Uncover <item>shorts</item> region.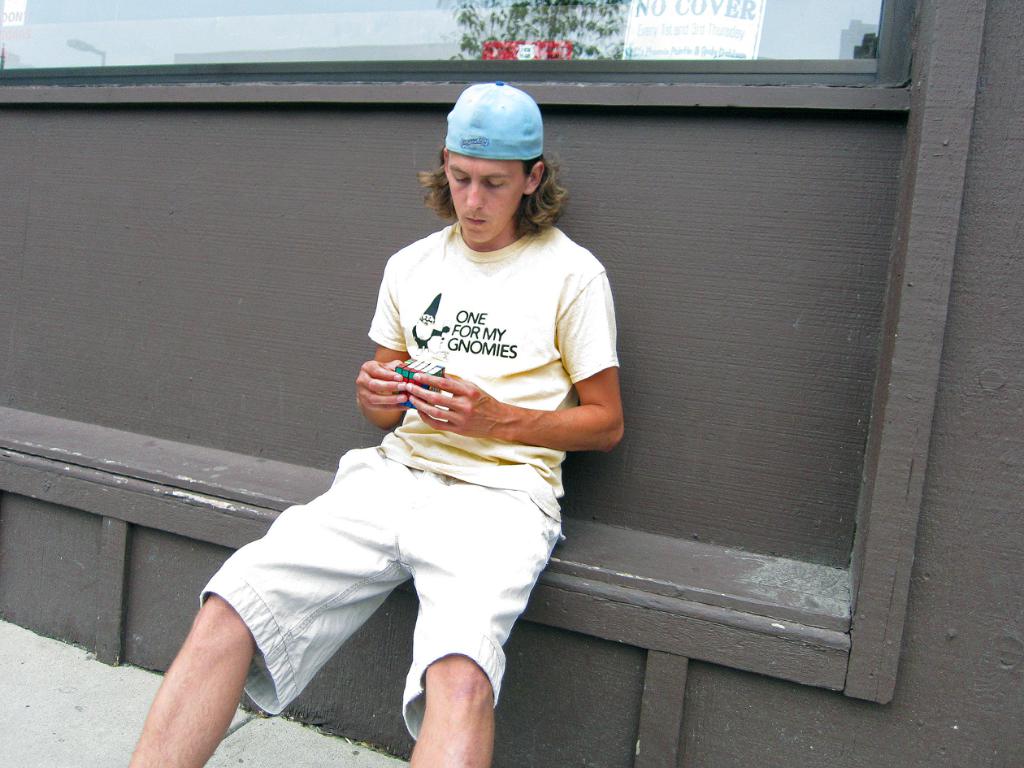
Uncovered: <bbox>202, 464, 542, 717</bbox>.
